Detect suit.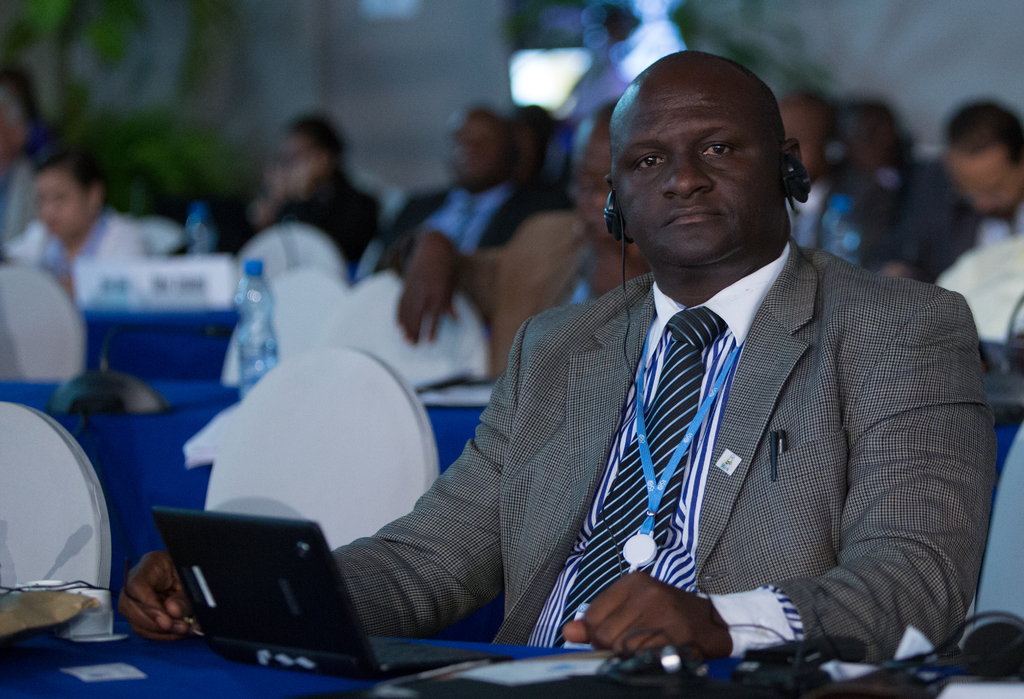
Detected at bbox=(374, 186, 573, 273).
